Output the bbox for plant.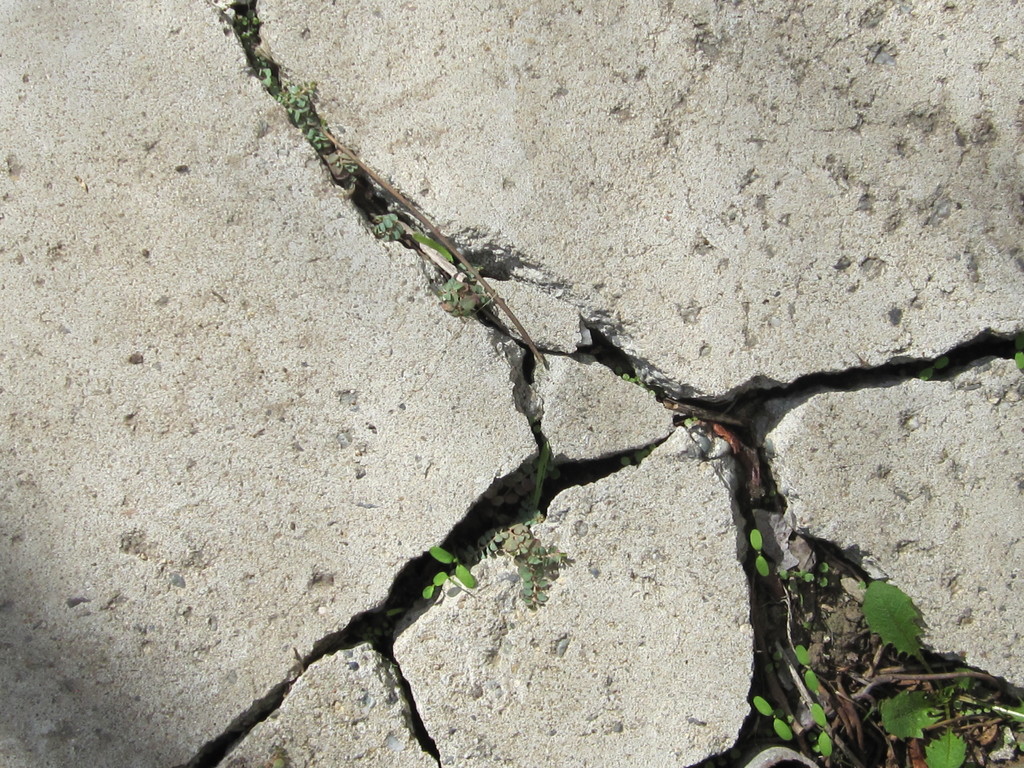
bbox(805, 692, 849, 762).
